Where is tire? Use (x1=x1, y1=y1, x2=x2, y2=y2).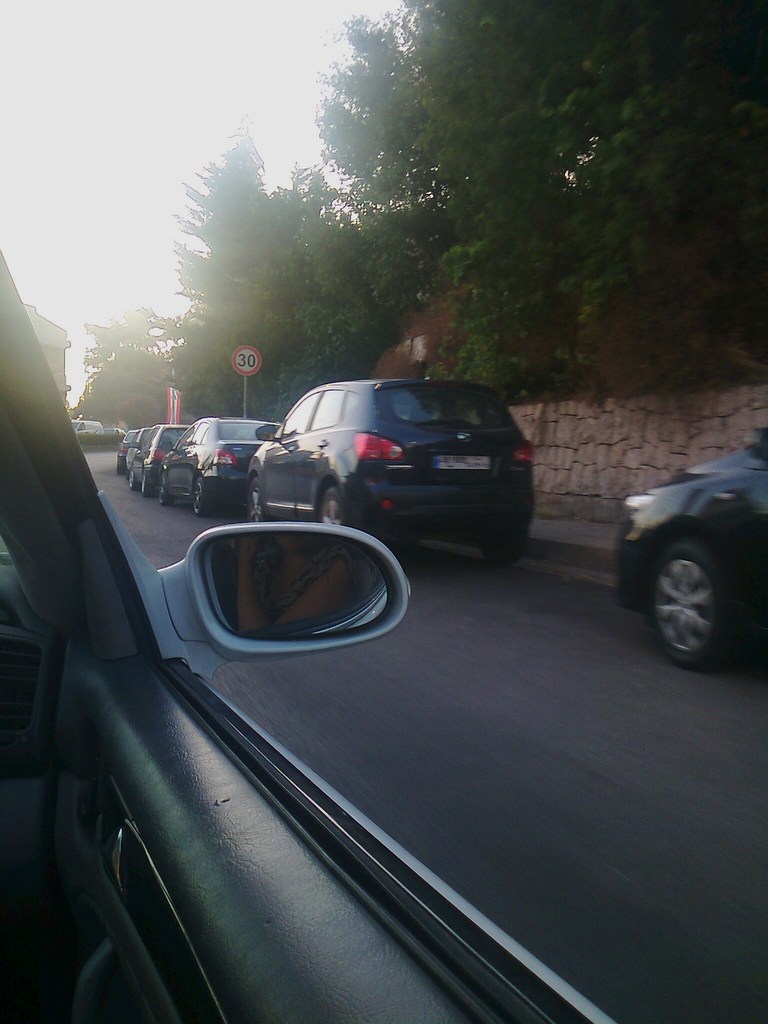
(x1=310, y1=483, x2=367, y2=535).
